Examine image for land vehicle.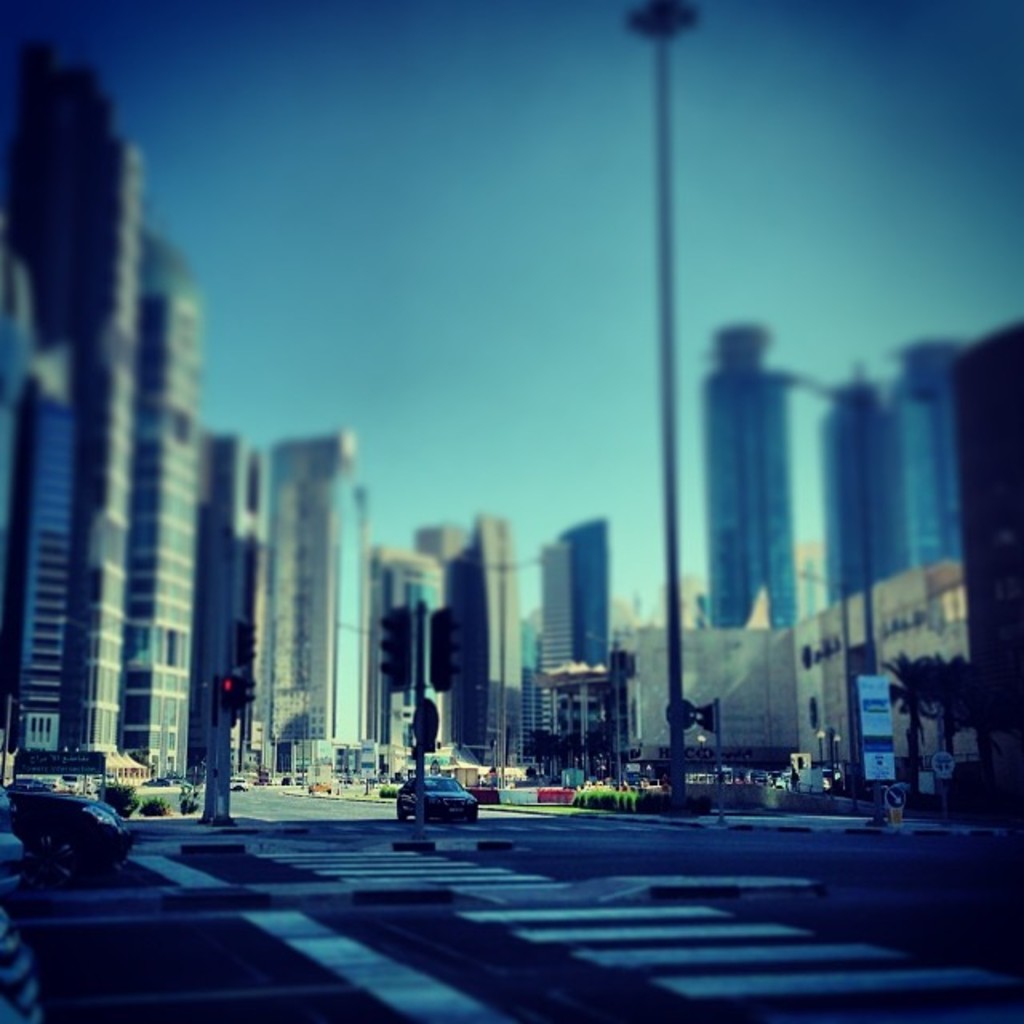
Examination result: bbox=[2, 787, 131, 888].
